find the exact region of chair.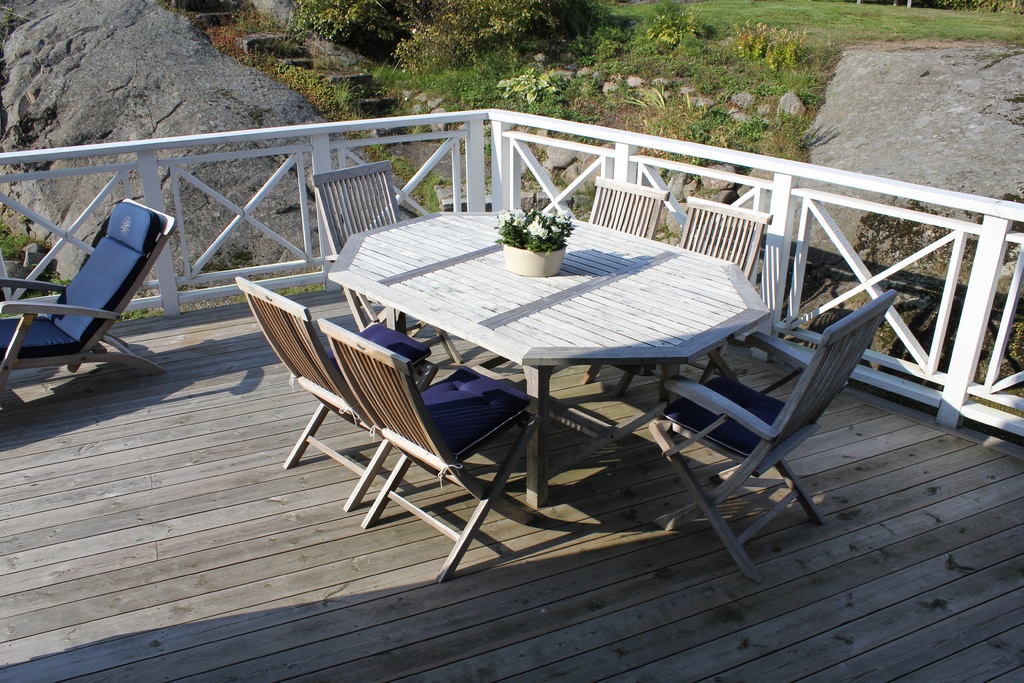
Exact region: (left=316, top=318, right=539, bottom=595).
